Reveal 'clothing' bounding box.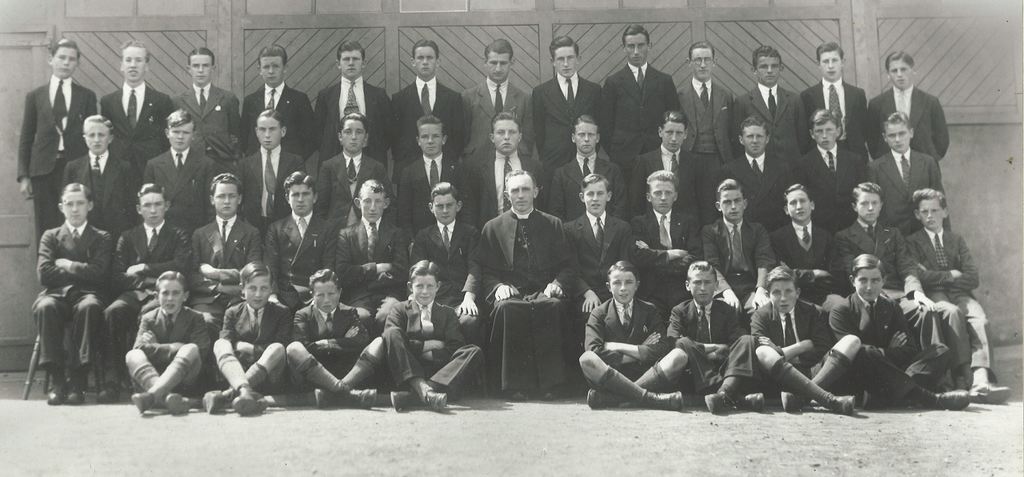
Revealed: {"x1": 412, "y1": 219, "x2": 482, "y2": 344}.
